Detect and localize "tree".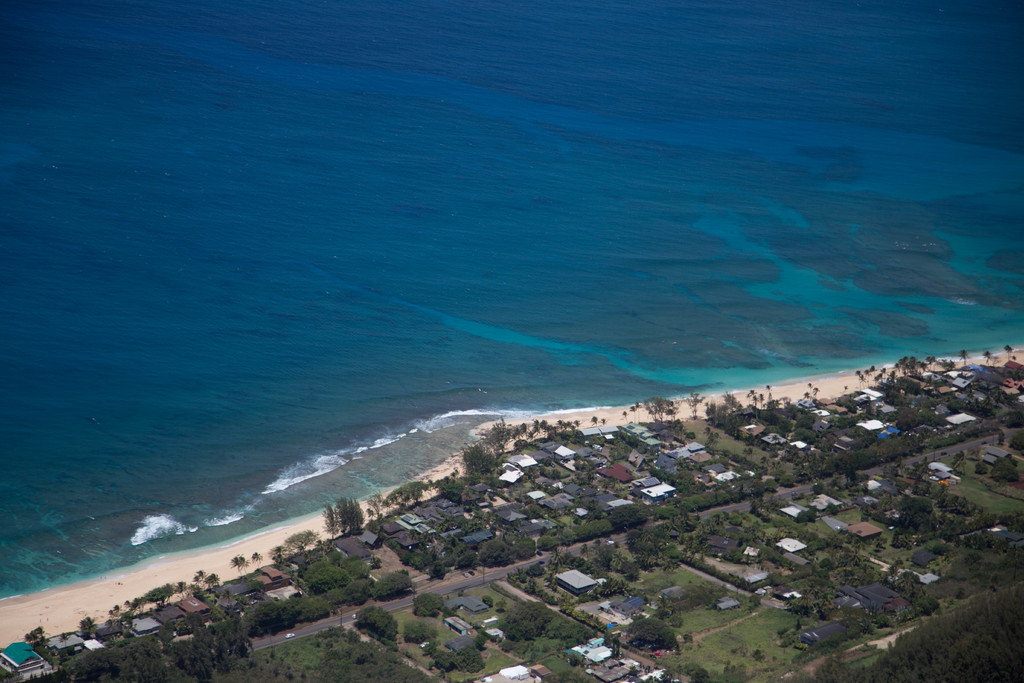
Localized at (left=1004, top=343, right=1016, bottom=363).
